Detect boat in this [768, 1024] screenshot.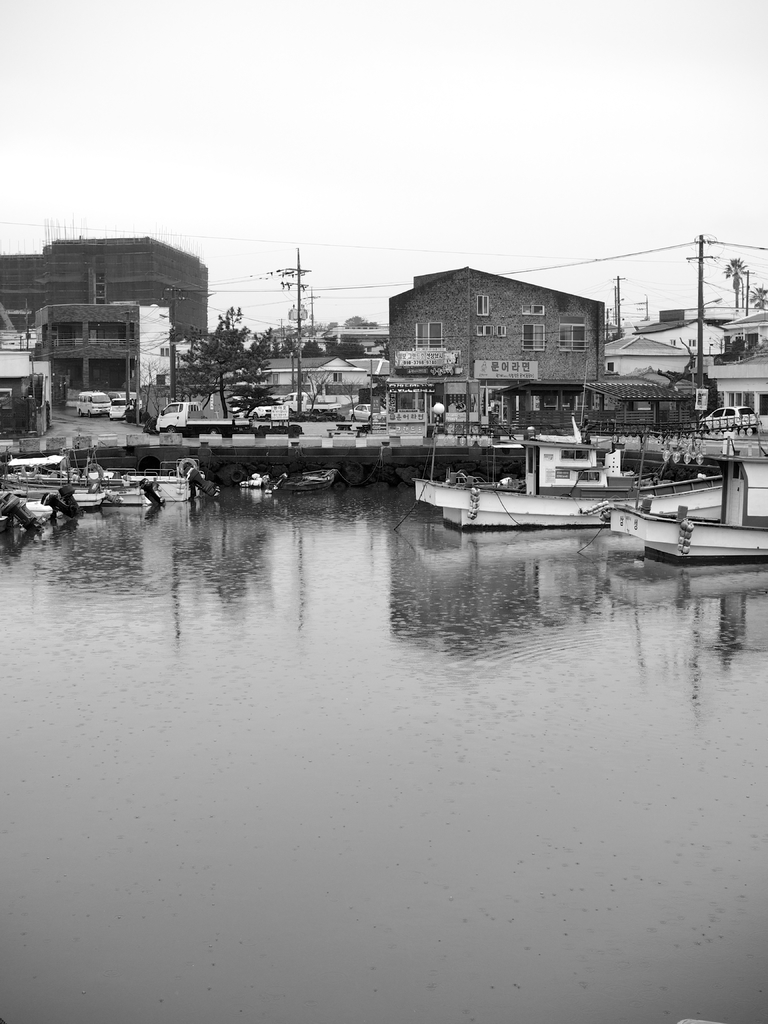
Detection: x1=240, y1=474, x2=269, y2=487.
